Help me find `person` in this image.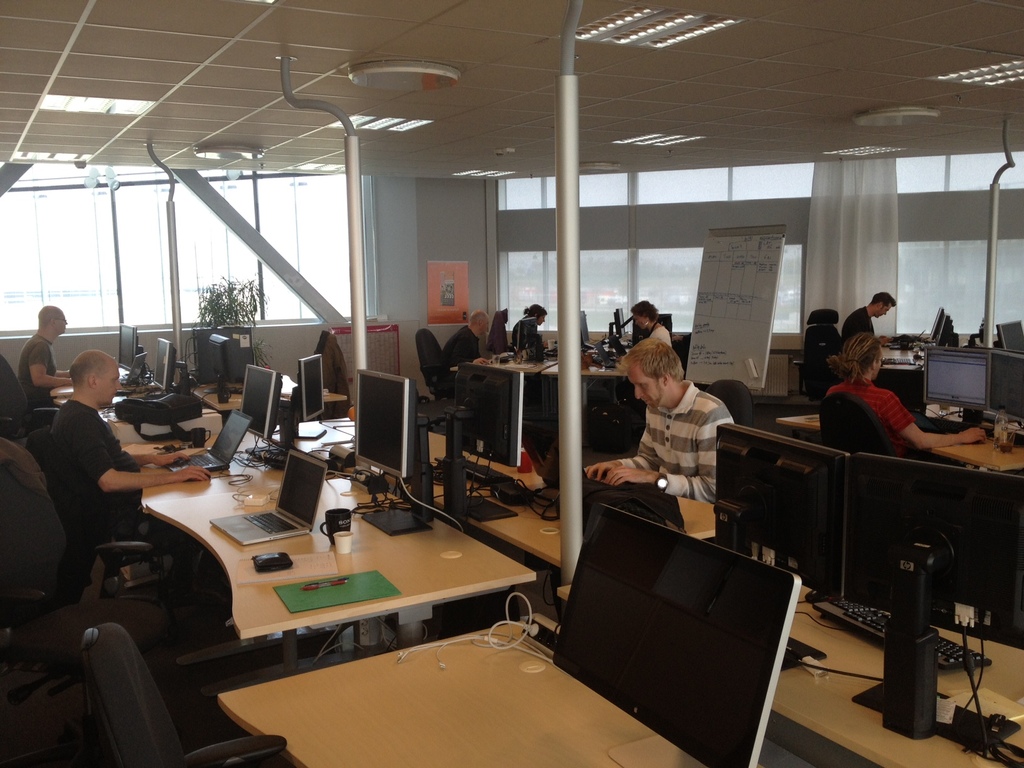
Found it: [left=54, top=355, right=212, bottom=535].
